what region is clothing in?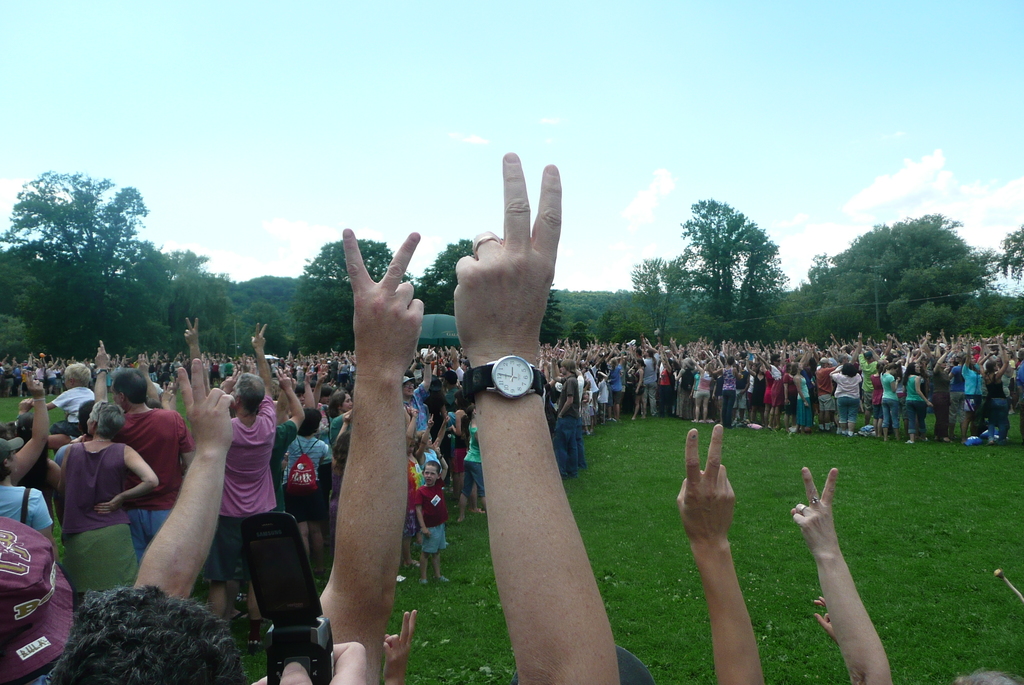
x1=795, y1=371, x2=812, y2=428.
